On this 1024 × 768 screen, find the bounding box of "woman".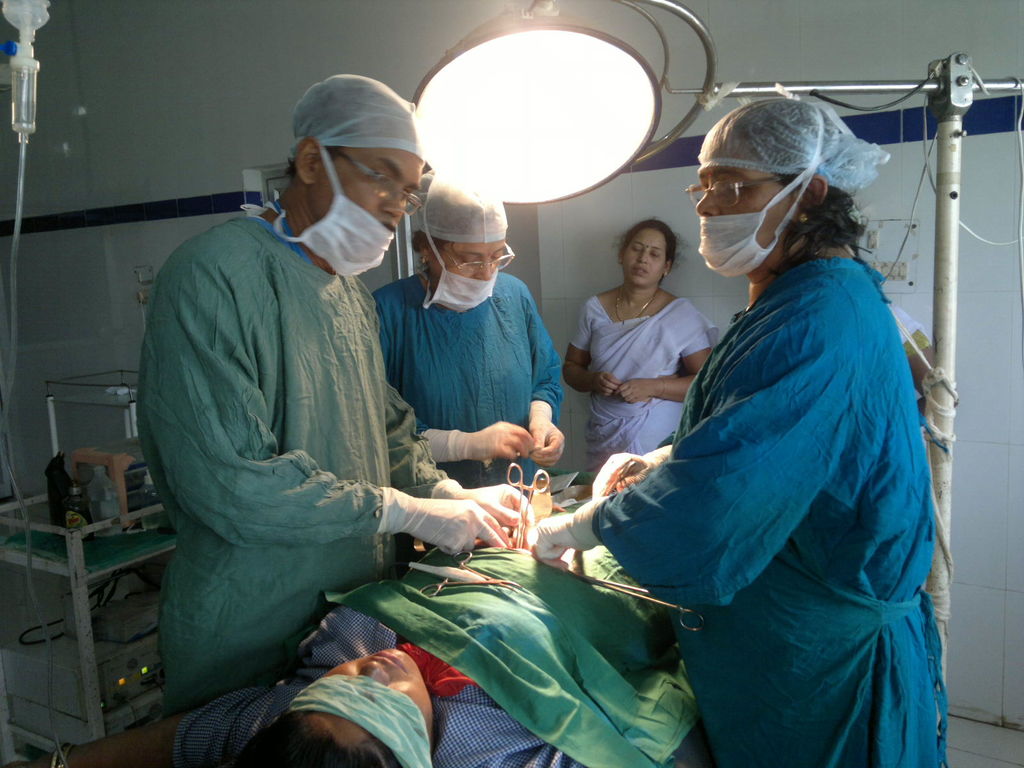
Bounding box: bbox=(554, 215, 707, 477).
